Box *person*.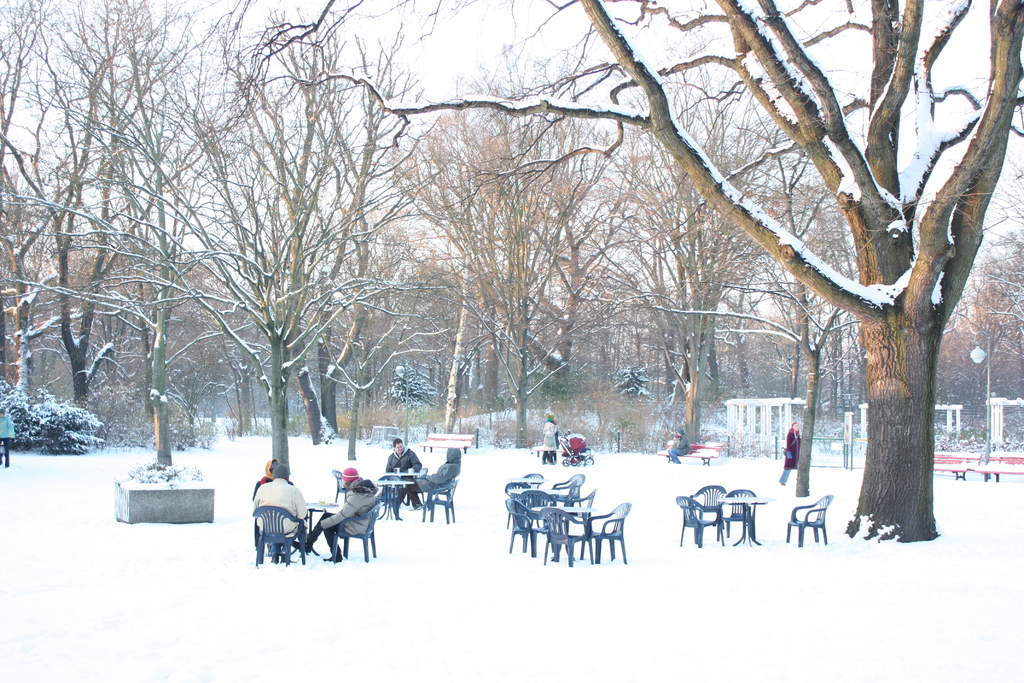
rect(384, 436, 420, 518).
